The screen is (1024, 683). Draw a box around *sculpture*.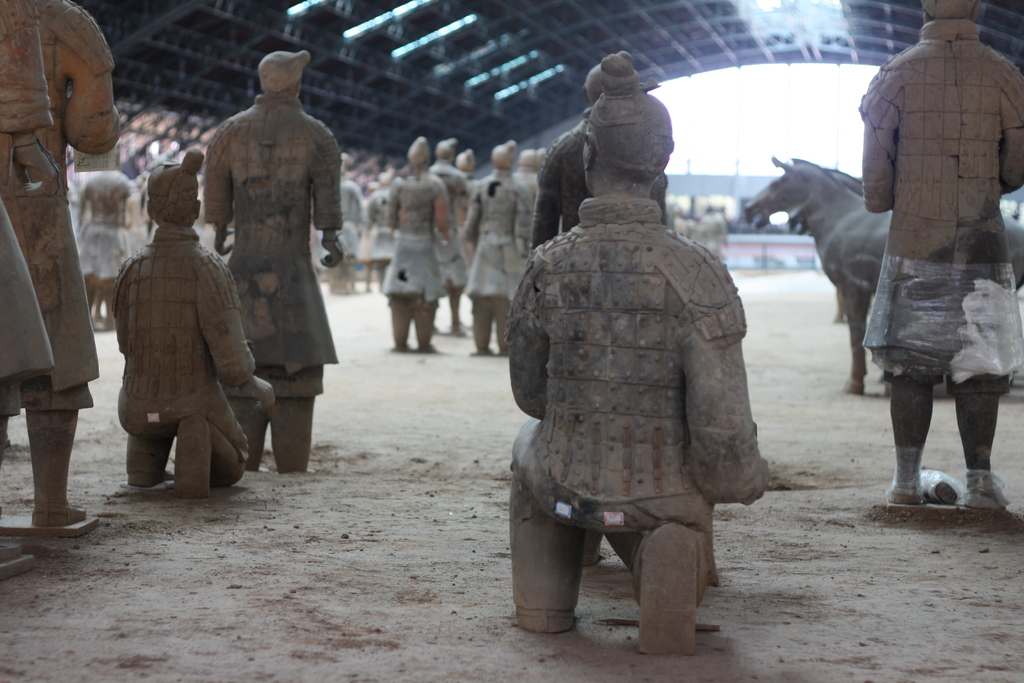
511,53,796,657.
